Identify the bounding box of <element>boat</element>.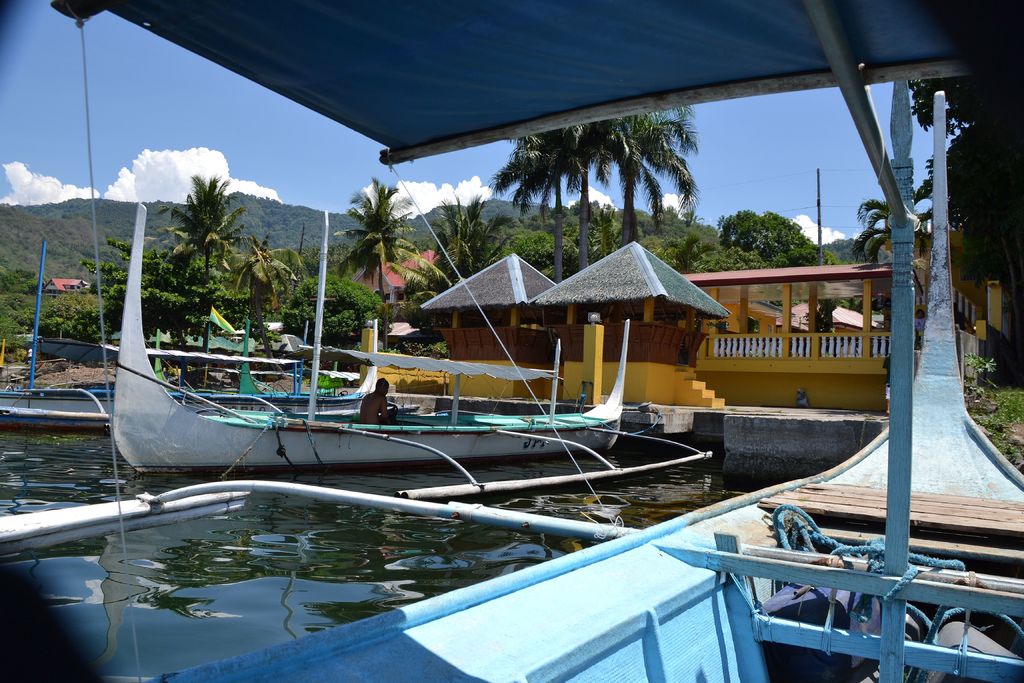
select_region(0, 0, 1023, 682).
